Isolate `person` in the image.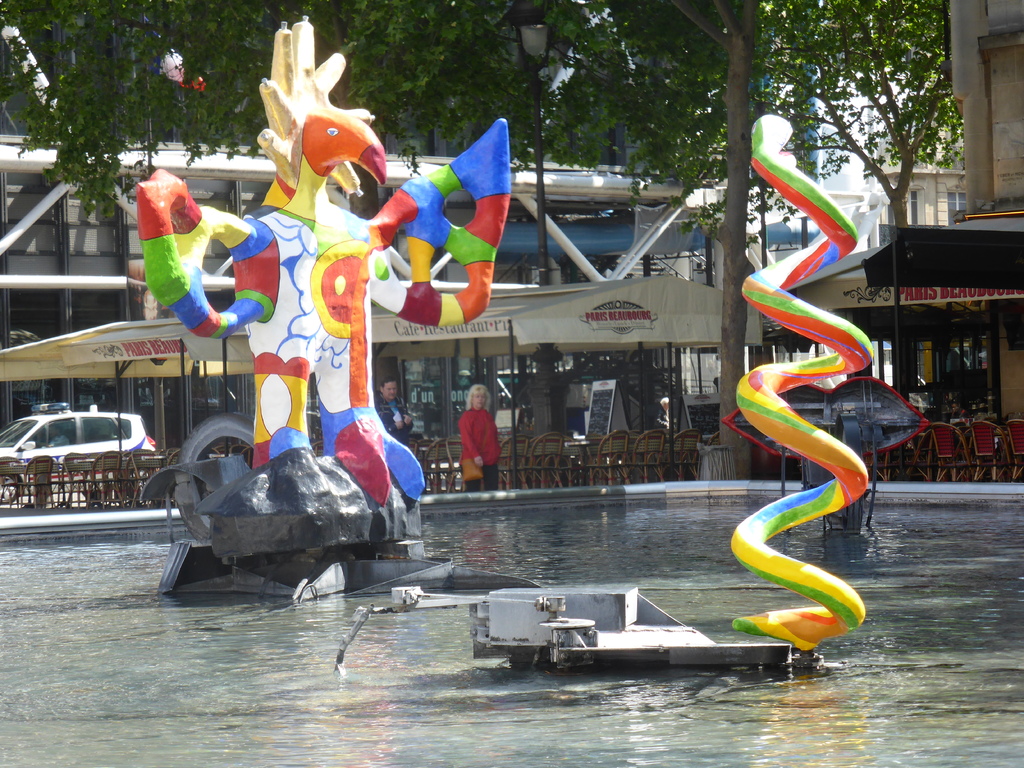
Isolated region: Rect(950, 401, 966, 421).
